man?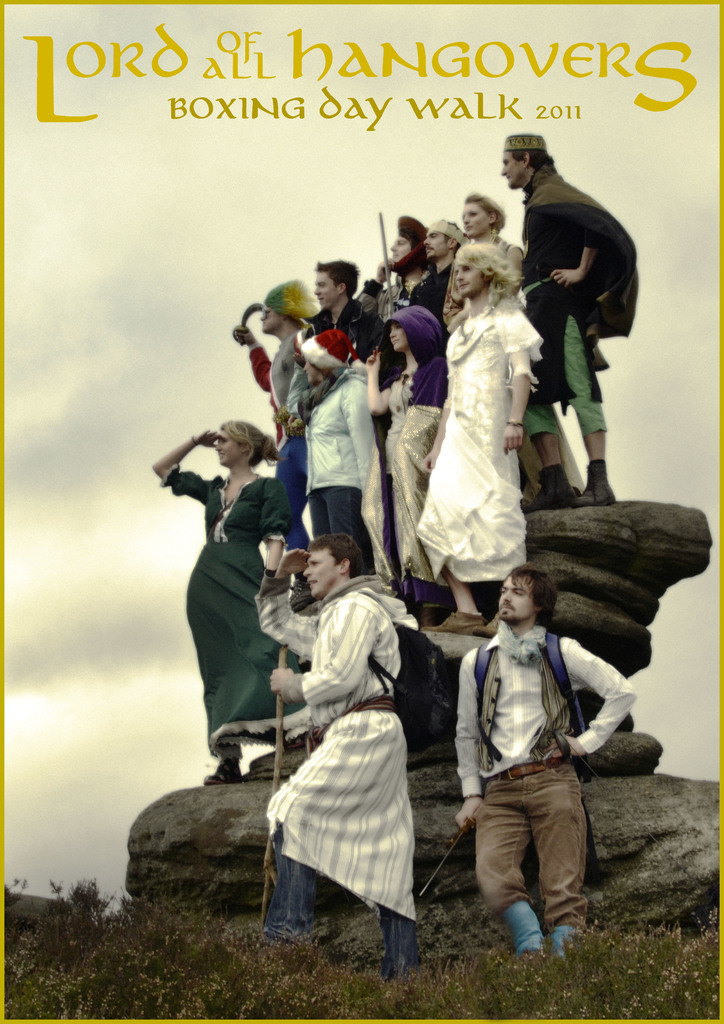
select_region(458, 566, 638, 956)
